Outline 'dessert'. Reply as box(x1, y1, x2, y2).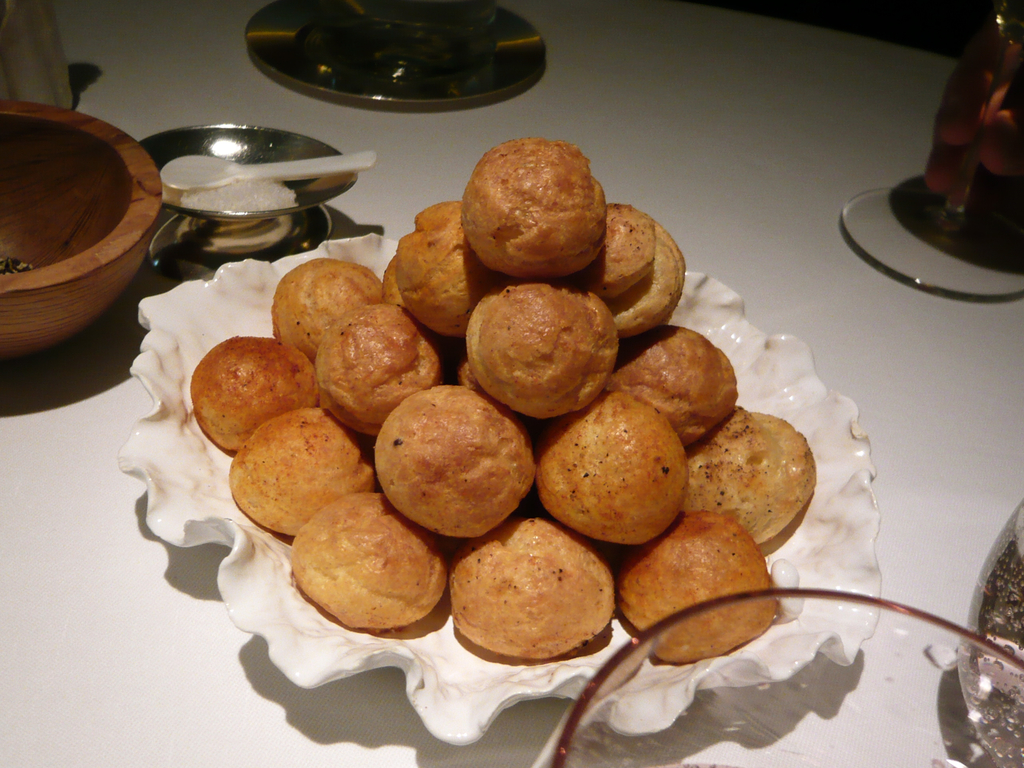
box(527, 381, 674, 557).
